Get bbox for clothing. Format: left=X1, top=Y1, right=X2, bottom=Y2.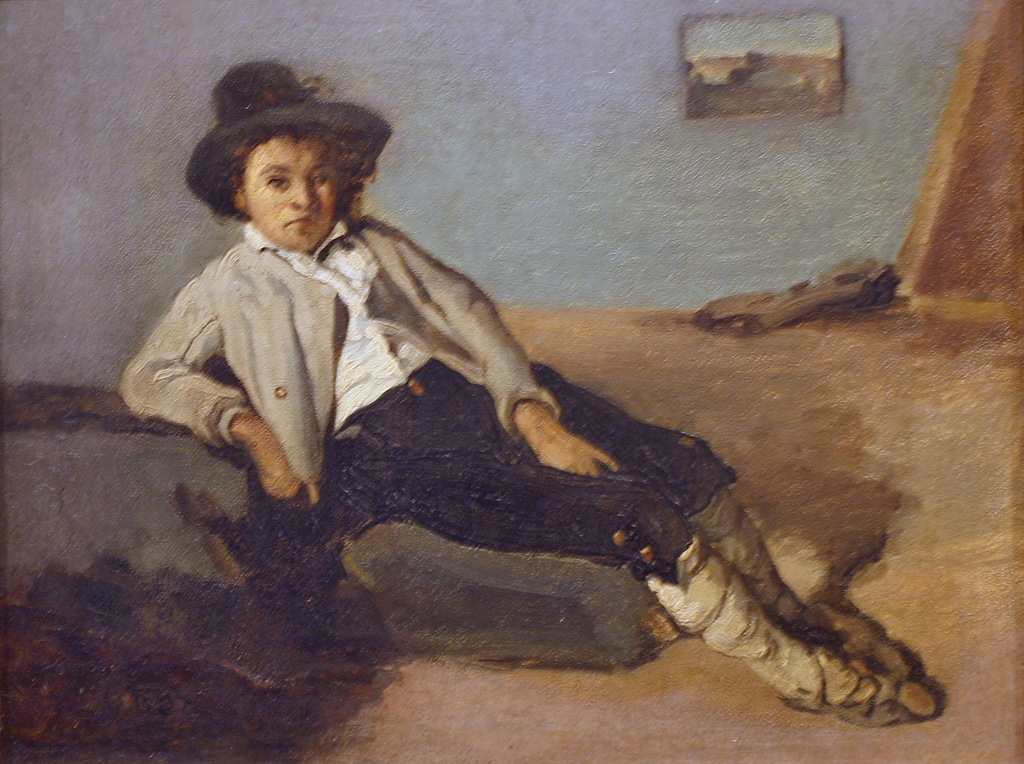
left=109, top=200, right=729, bottom=573.
